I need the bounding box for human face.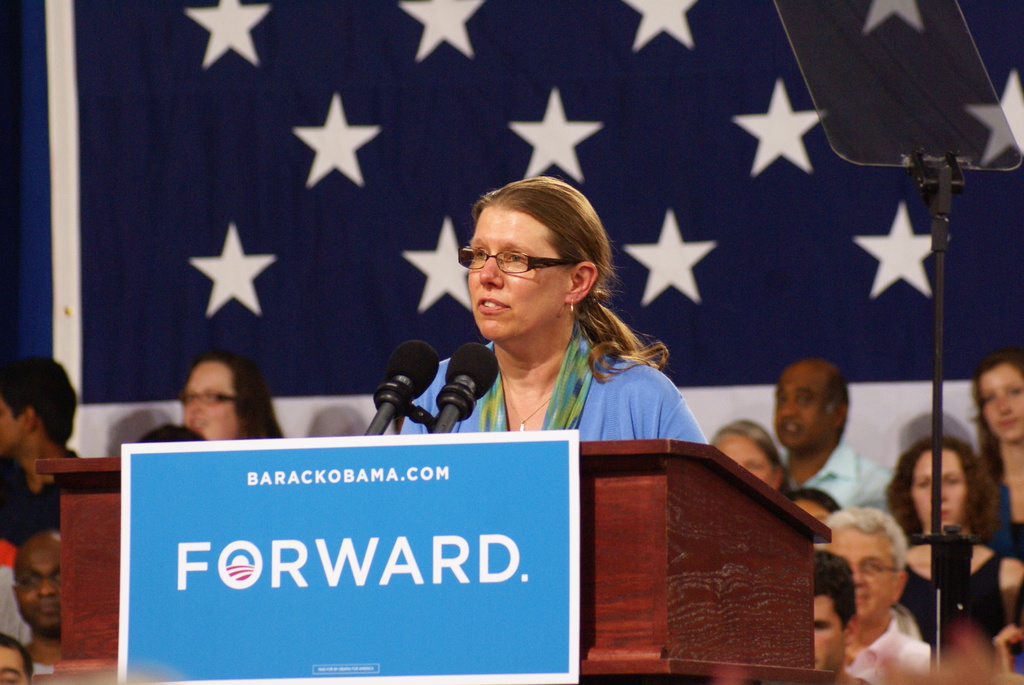
Here it is: [913,446,967,534].
